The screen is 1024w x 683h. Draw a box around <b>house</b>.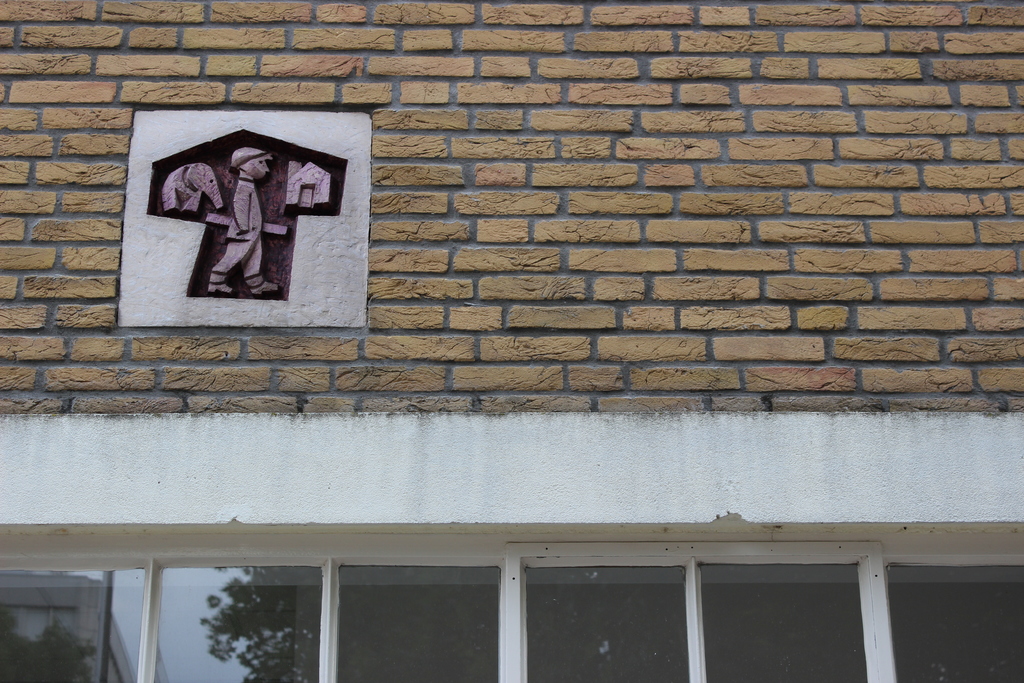
0 0 1023 682.
